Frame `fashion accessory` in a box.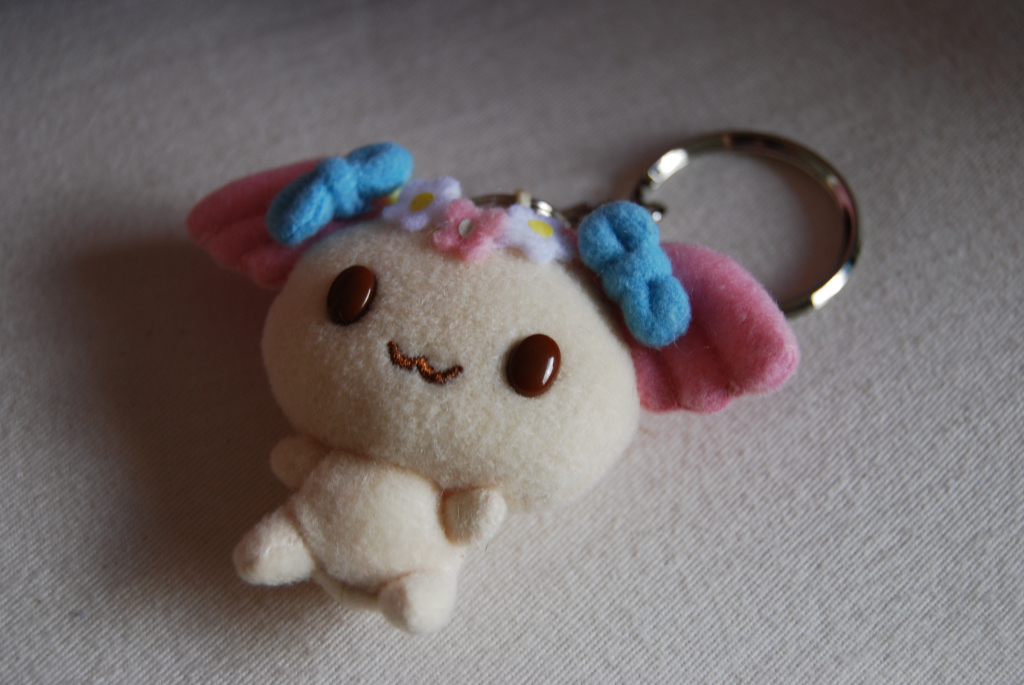
pyautogui.locateOnScreen(181, 124, 866, 643).
